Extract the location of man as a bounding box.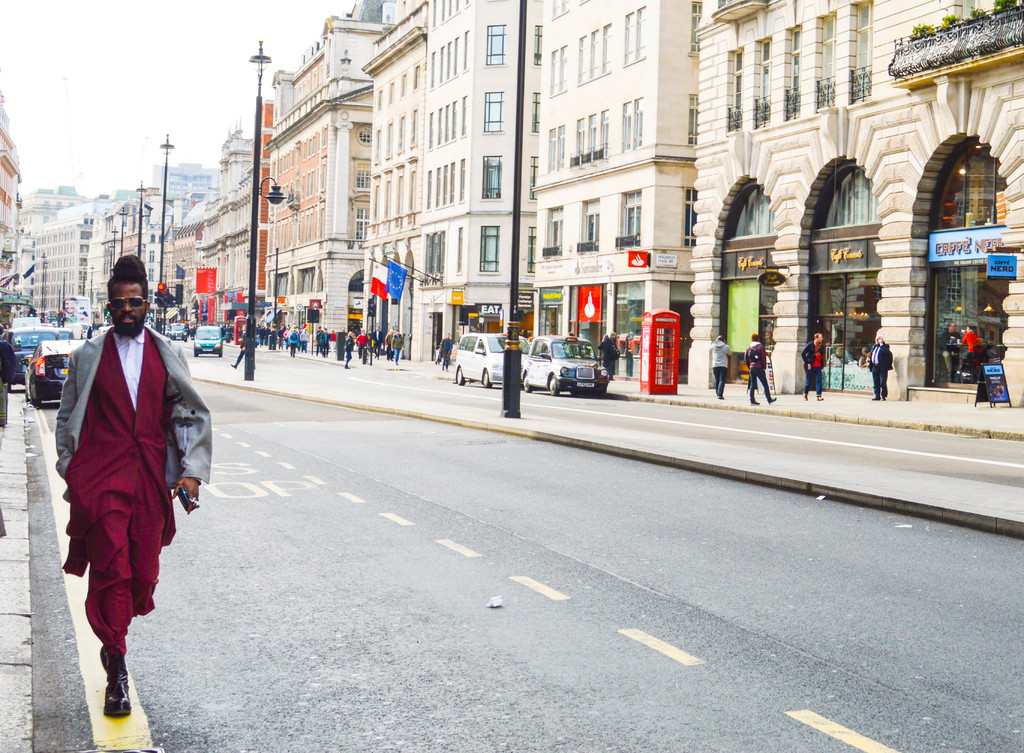
detection(868, 336, 894, 401).
